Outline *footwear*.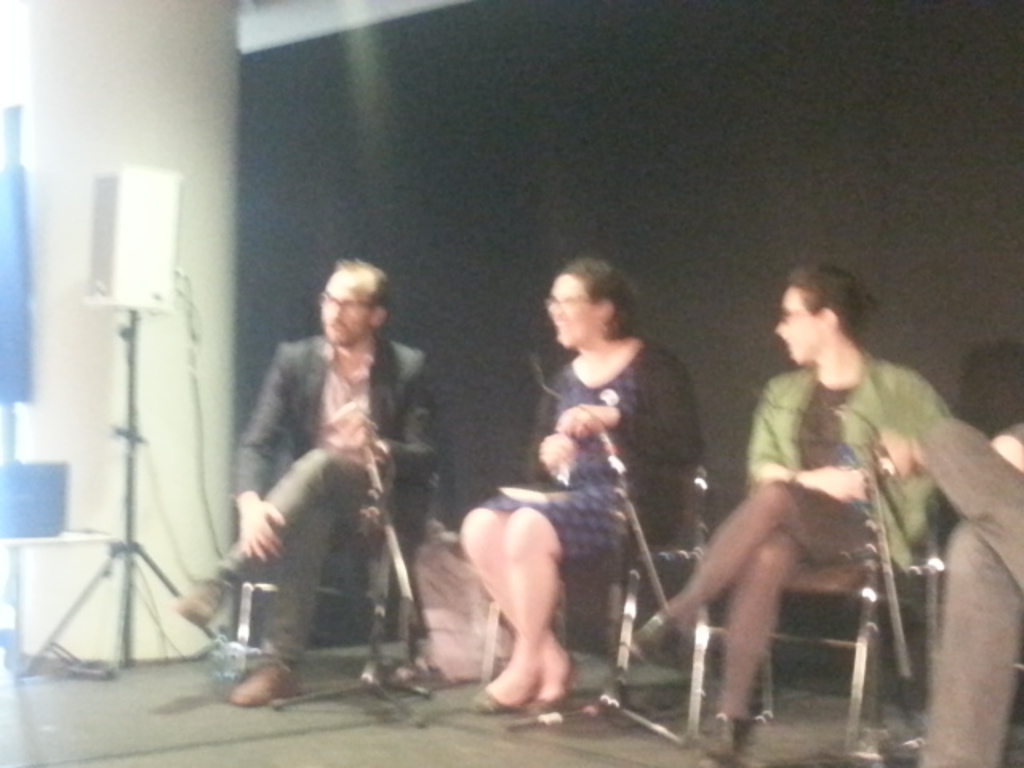
Outline: rect(227, 659, 306, 704).
